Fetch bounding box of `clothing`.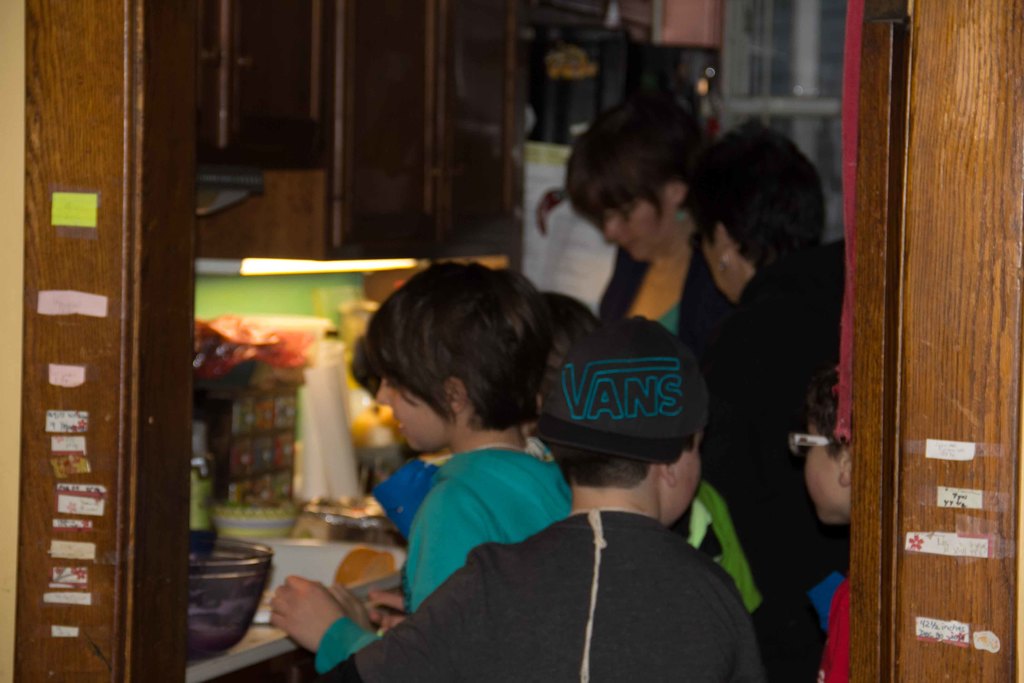
Bbox: [603, 222, 685, 331].
